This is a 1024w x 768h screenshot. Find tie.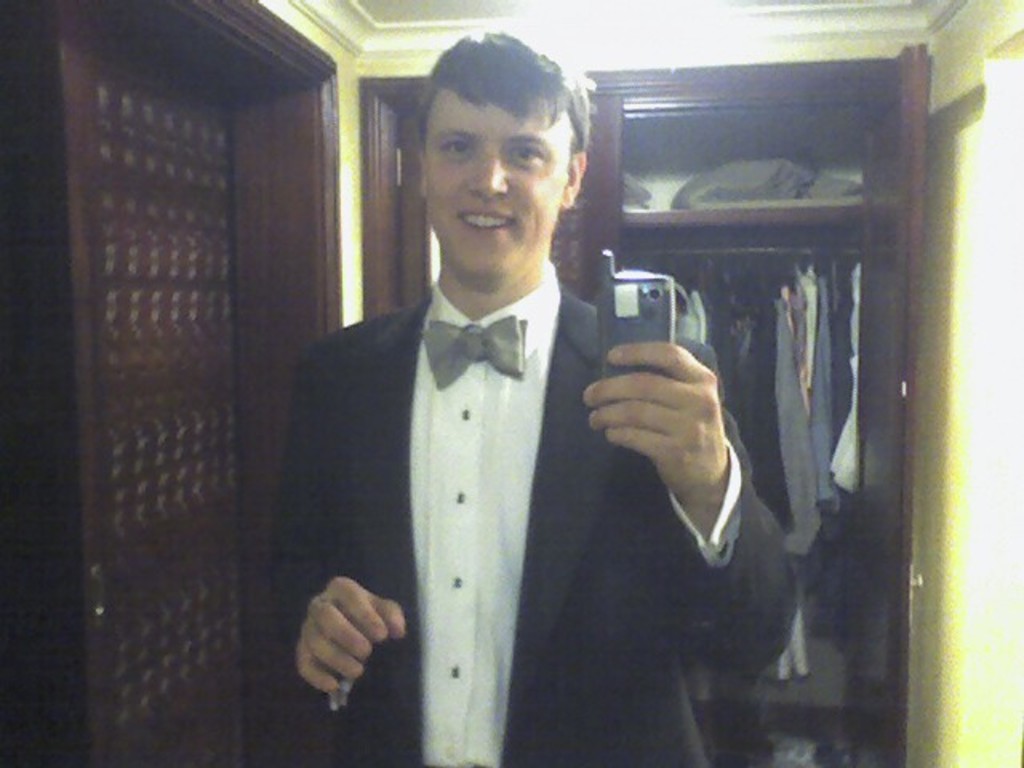
Bounding box: 427/314/525/392.
